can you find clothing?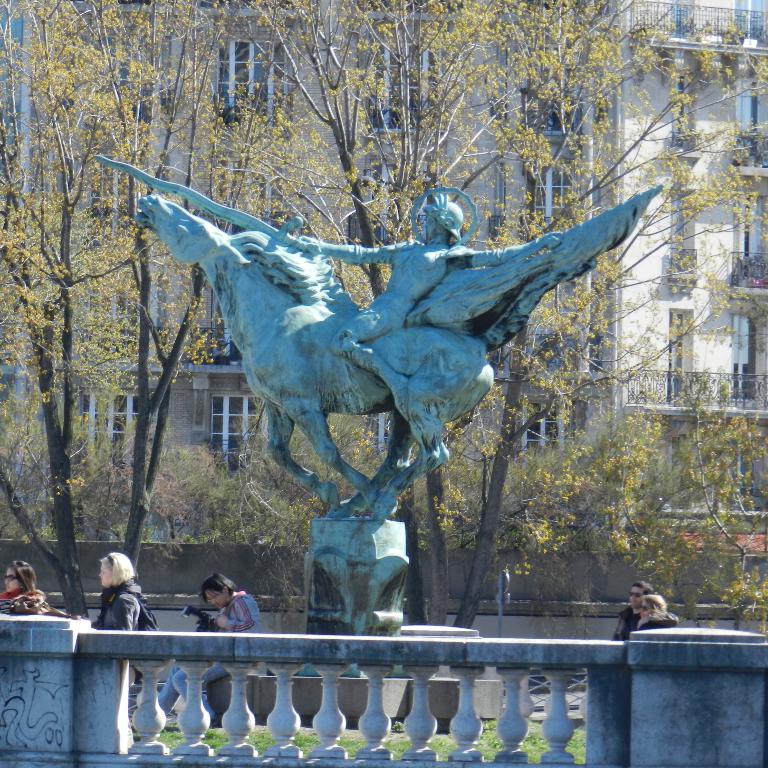
Yes, bounding box: crop(612, 606, 640, 641).
